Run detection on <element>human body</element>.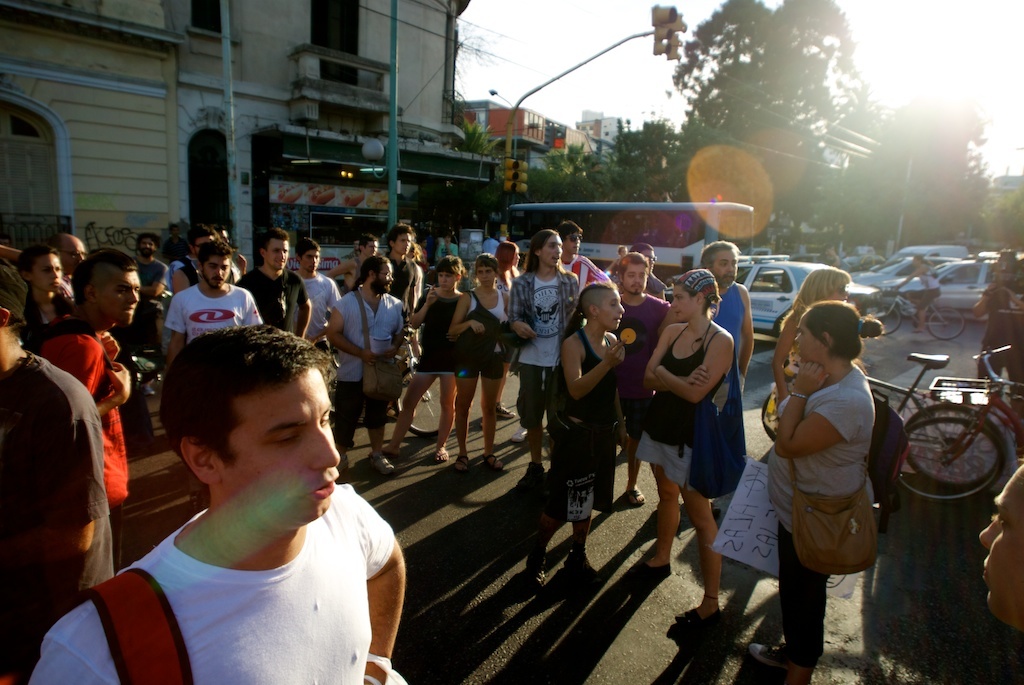
Result: pyautogui.locateOnScreen(510, 265, 581, 484).
